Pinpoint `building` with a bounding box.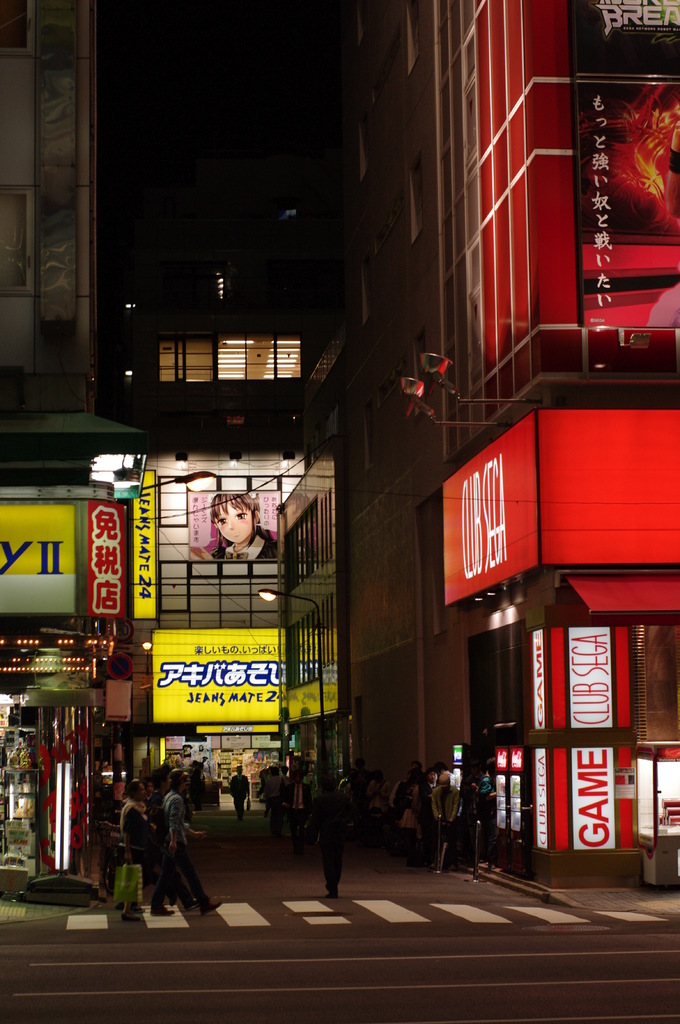
pyautogui.locateOnScreen(331, 0, 679, 882).
